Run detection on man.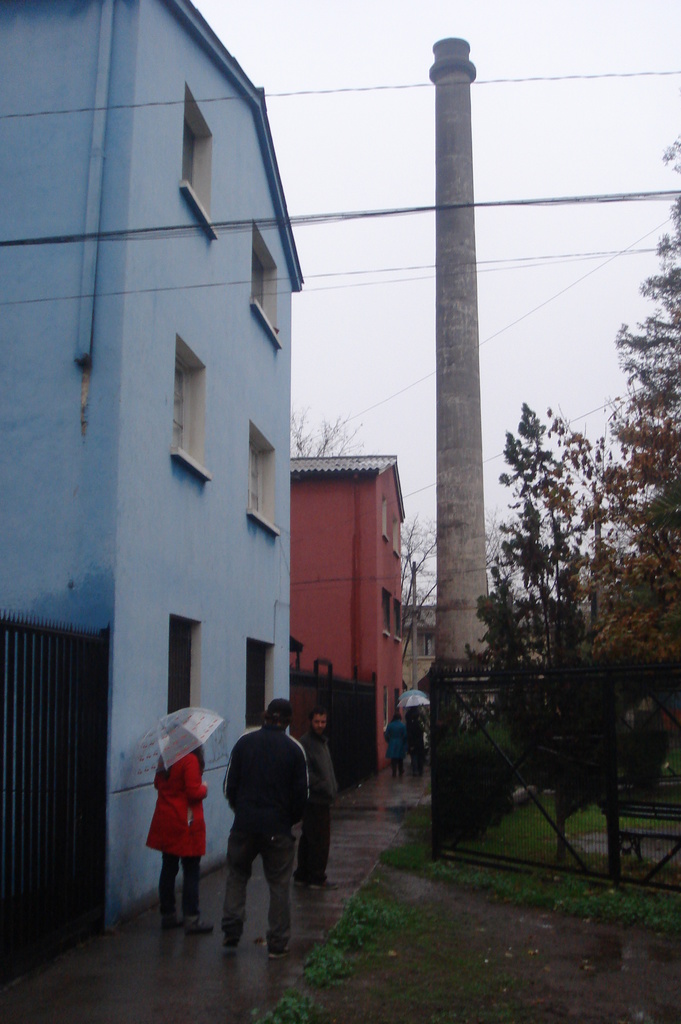
Result: (224,709,313,954).
